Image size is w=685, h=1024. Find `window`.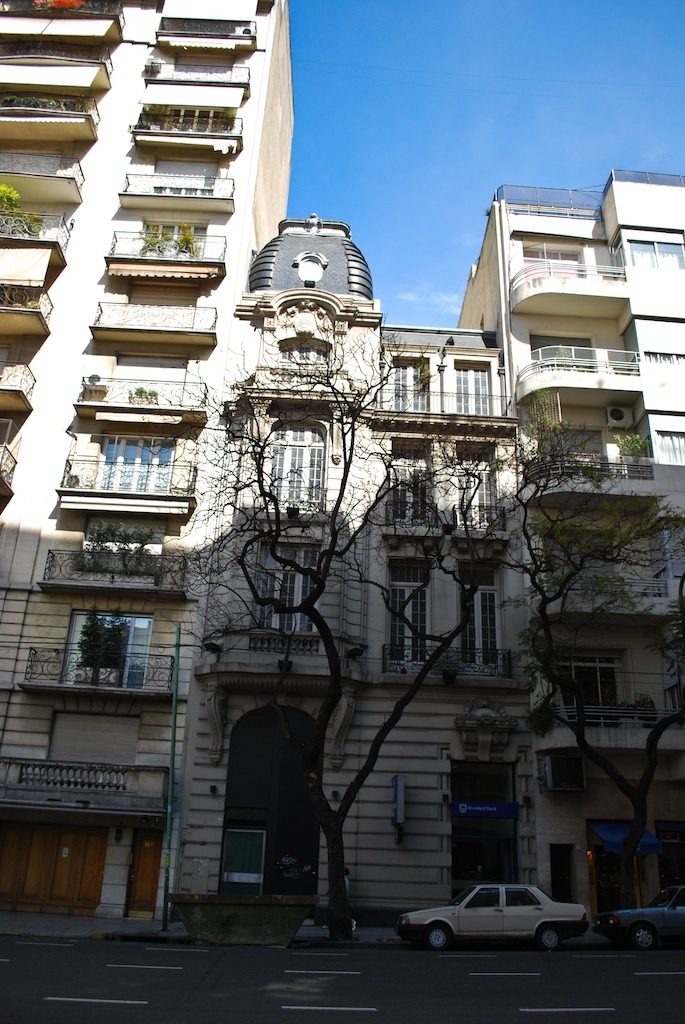
locate(657, 426, 684, 467).
